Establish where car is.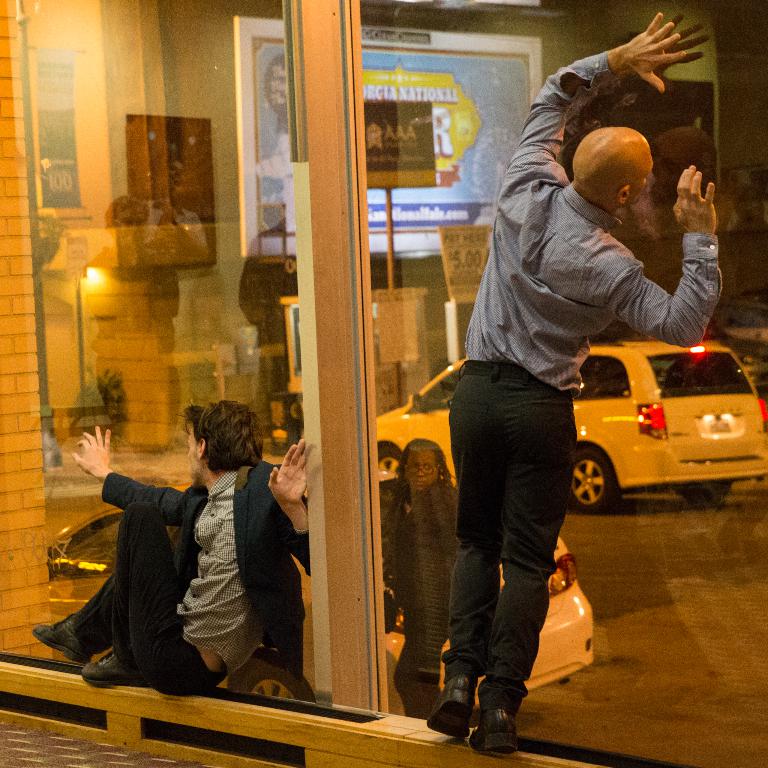
Established at 46/482/593/722.
